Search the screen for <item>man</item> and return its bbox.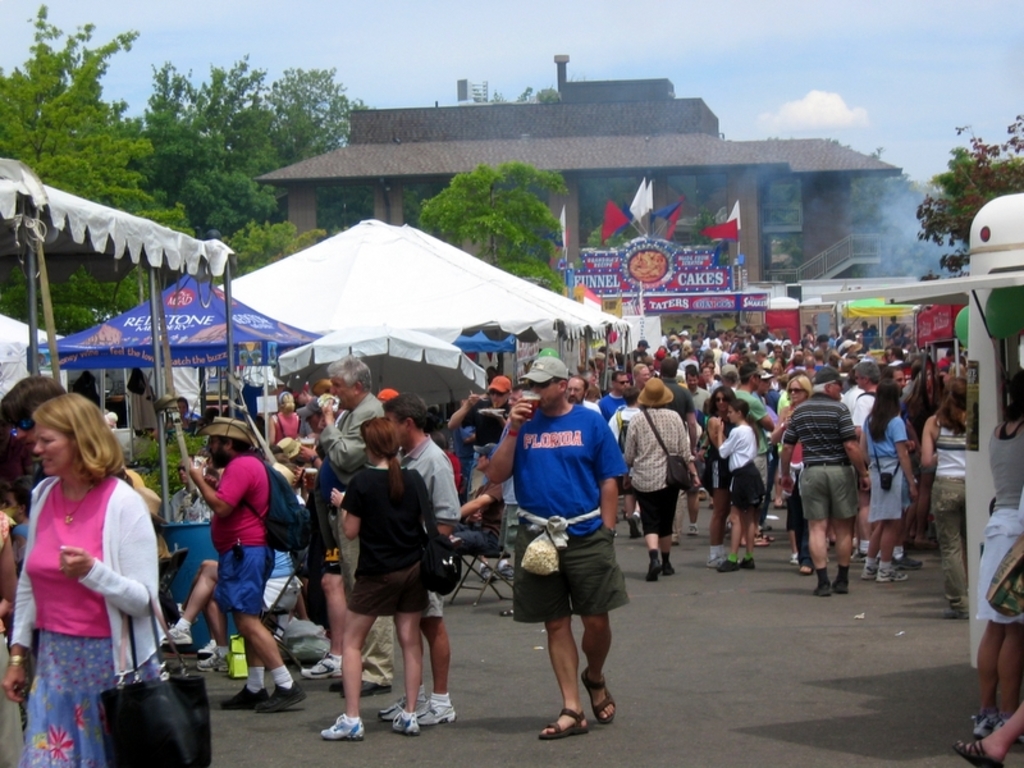
Found: bbox=(495, 360, 636, 732).
